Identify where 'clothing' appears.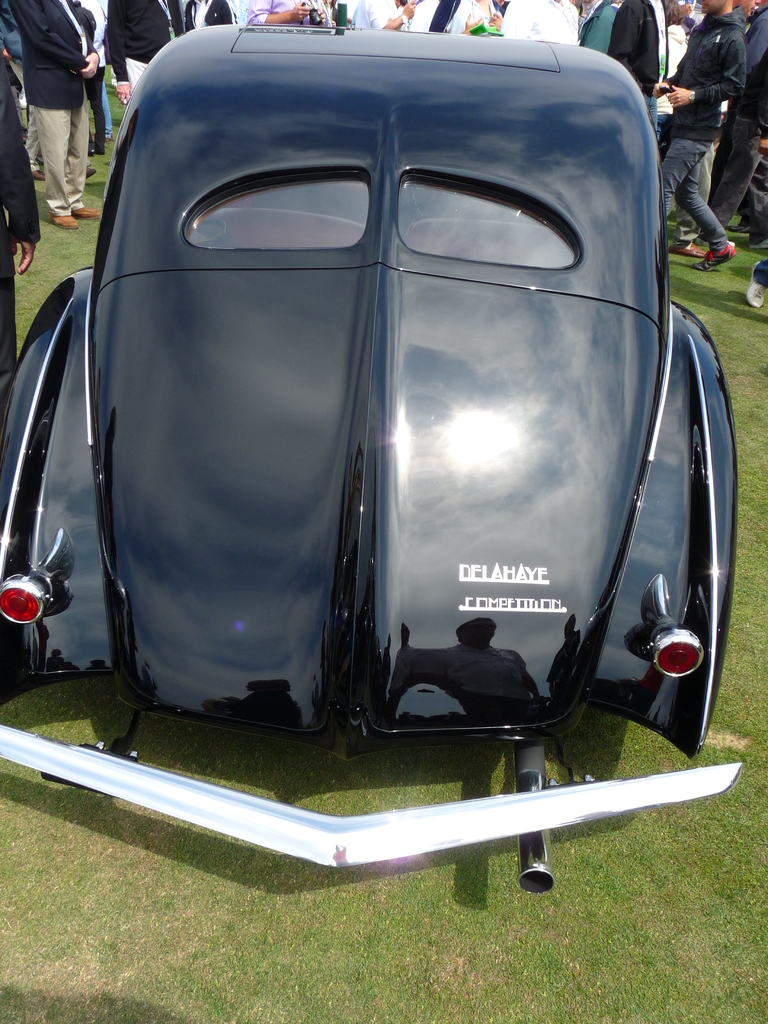
Appears at box(664, 0, 762, 232).
